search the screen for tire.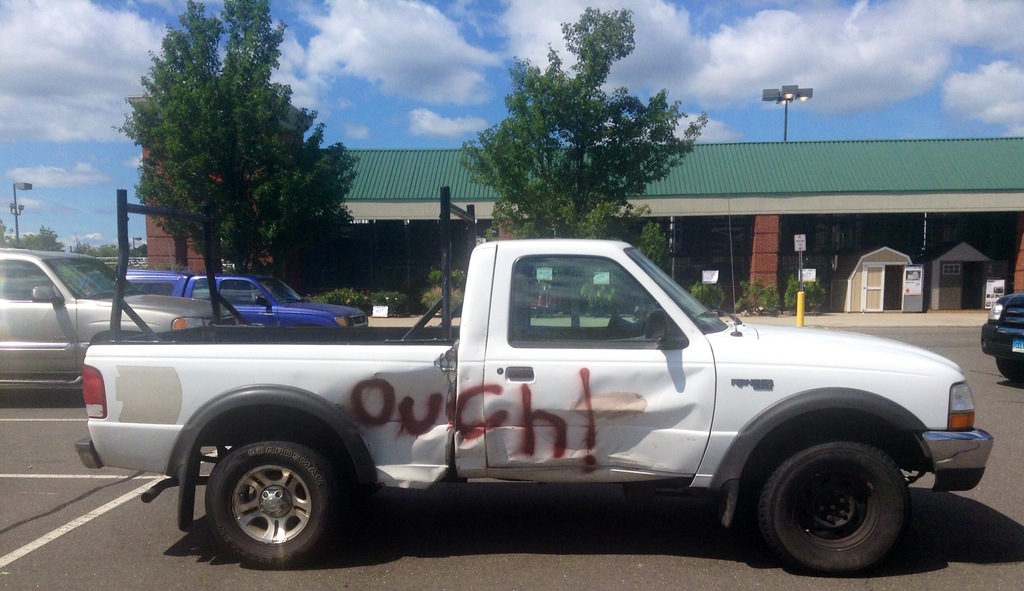
Found at [749,429,914,574].
